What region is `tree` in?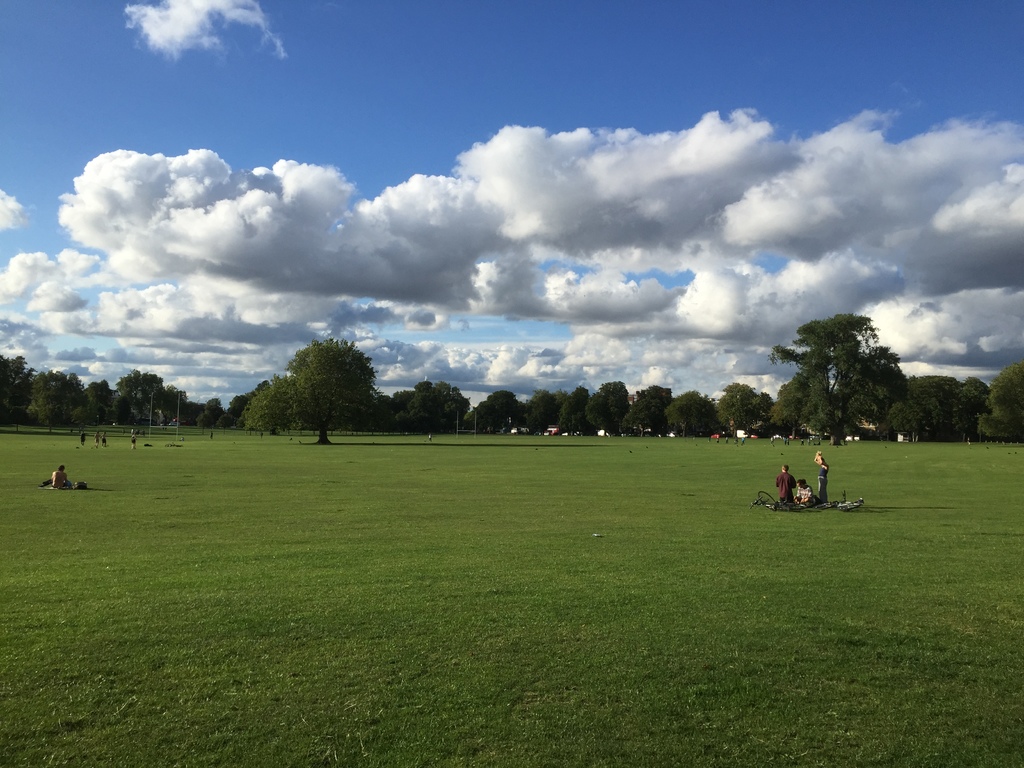
(510,383,554,439).
